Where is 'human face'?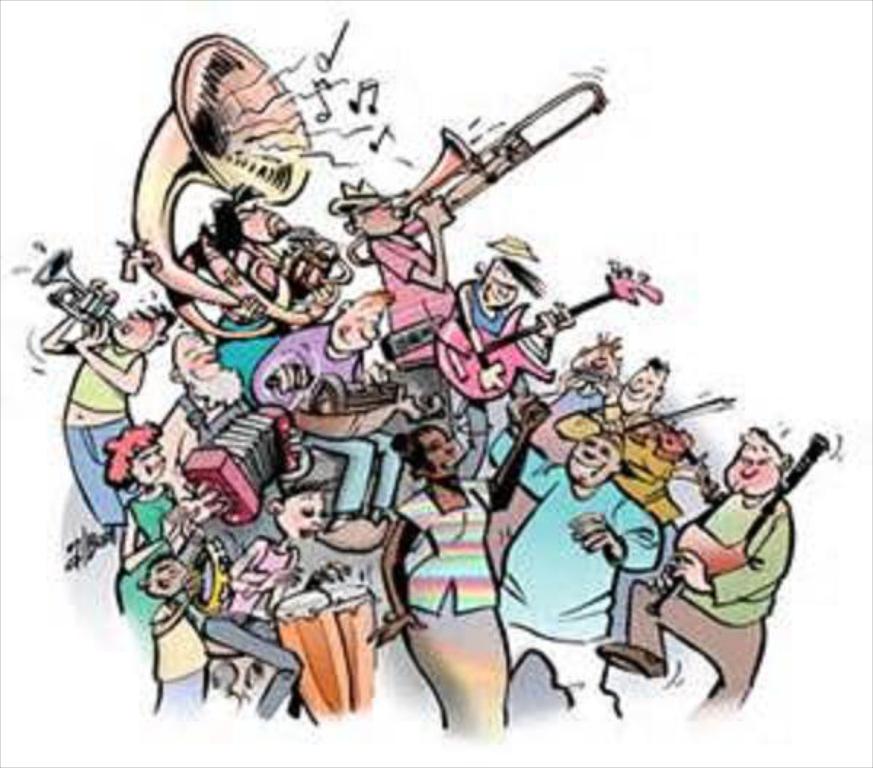
BBox(236, 201, 290, 243).
